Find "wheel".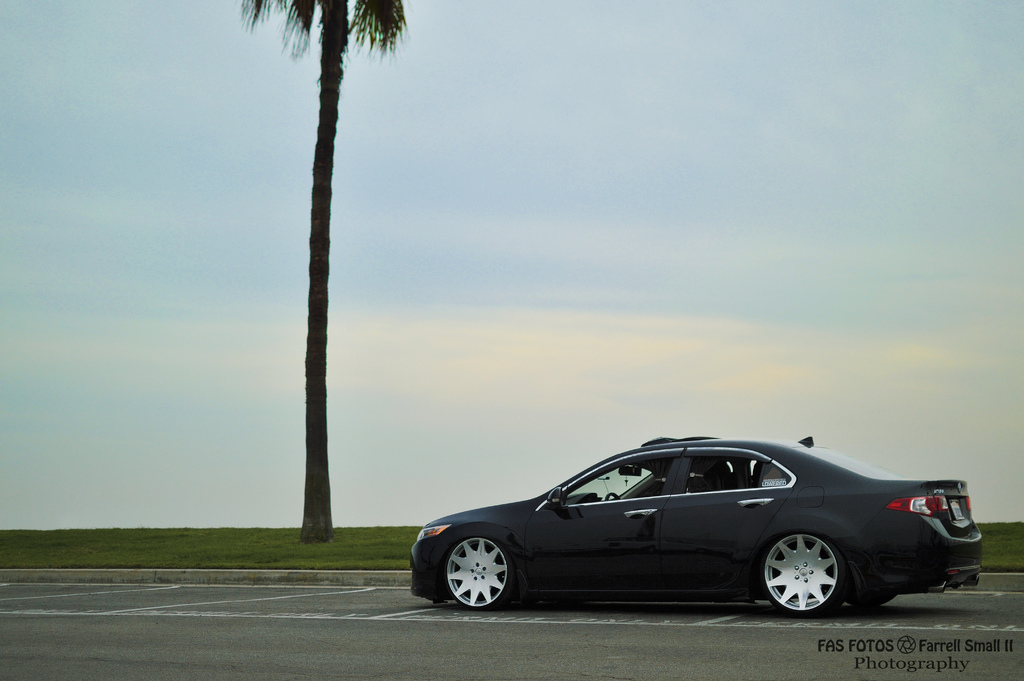
(x1=849, y1=592, x2=895, y2=611).
